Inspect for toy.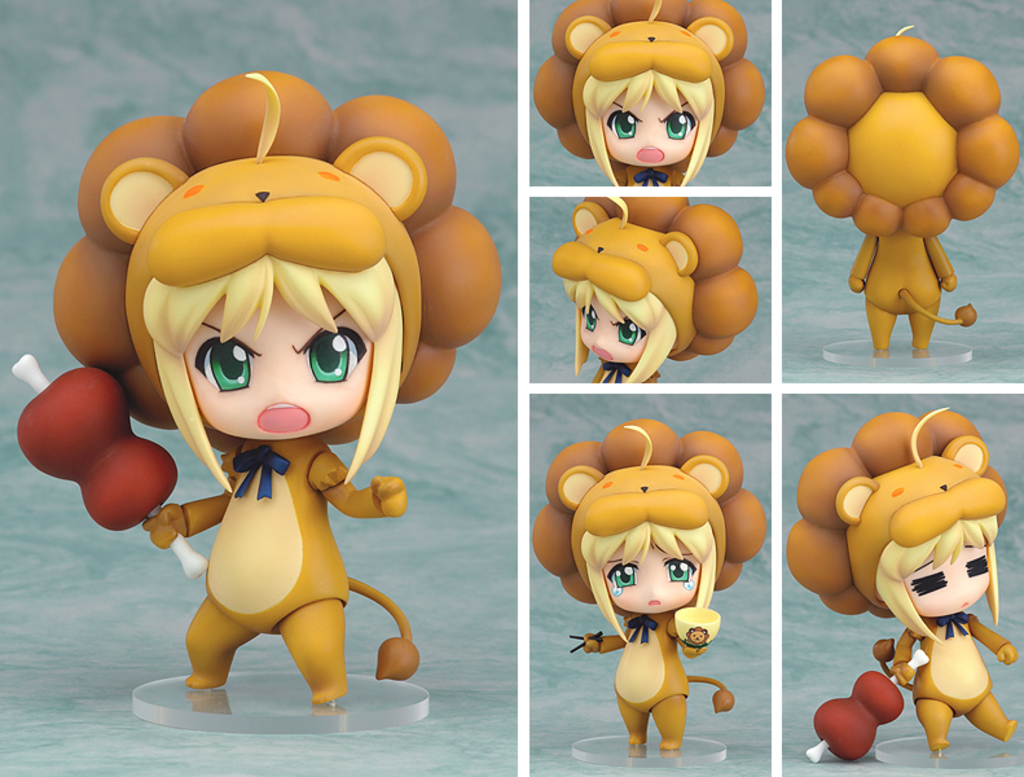
Inspection: 786/405/1015/763.
